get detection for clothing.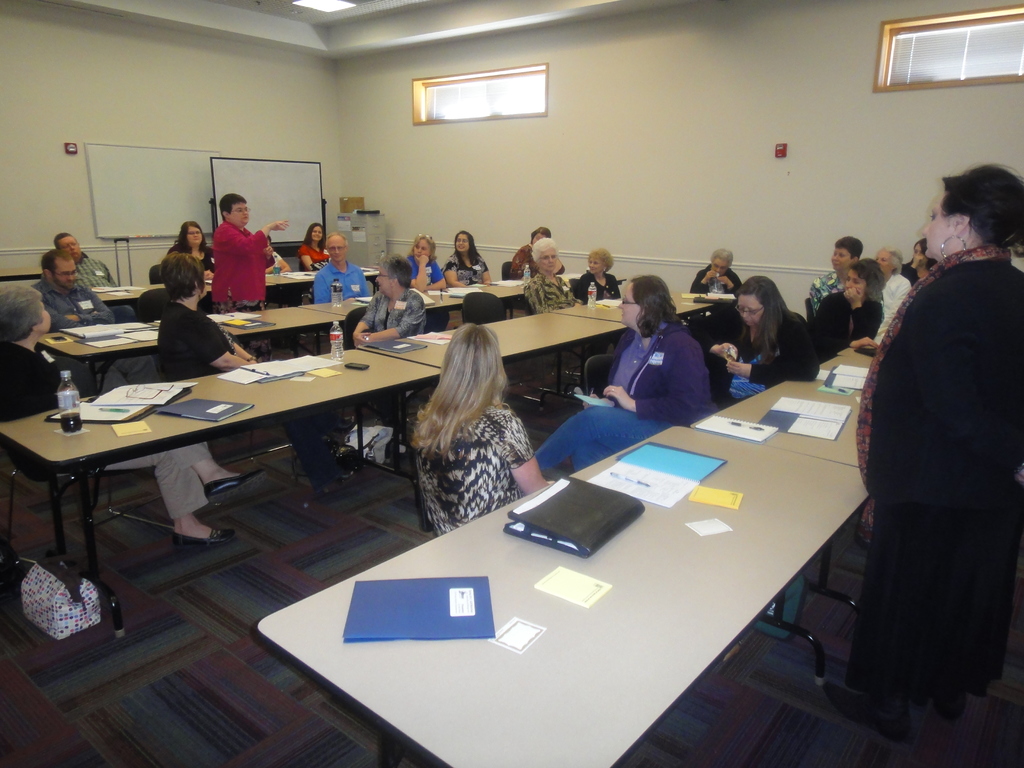
Detection: <bbox>810, 289, 881, 360</bbox>.
